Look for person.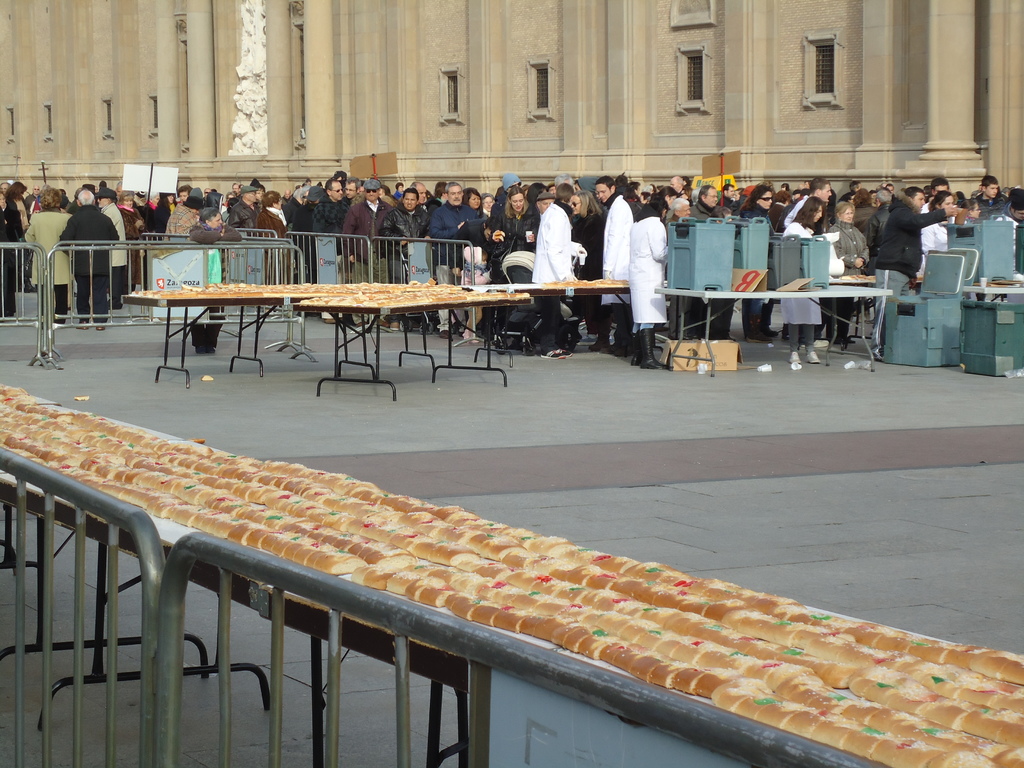
Found: box=[254, 193, 296, 303].
